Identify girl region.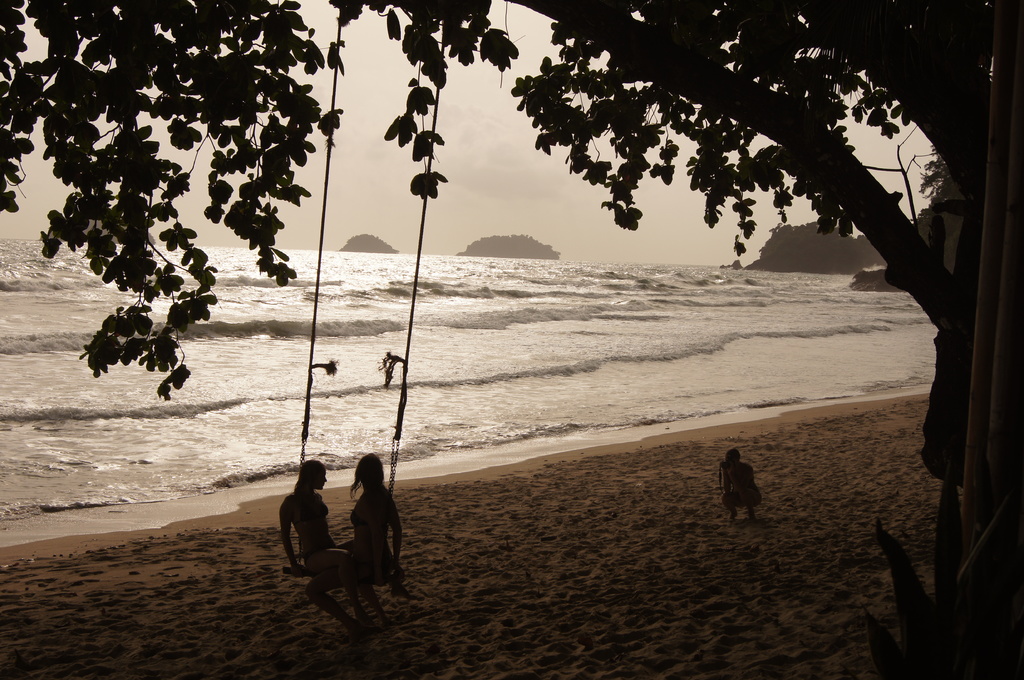
Region: bbox=[720, 452, 765, 525].
